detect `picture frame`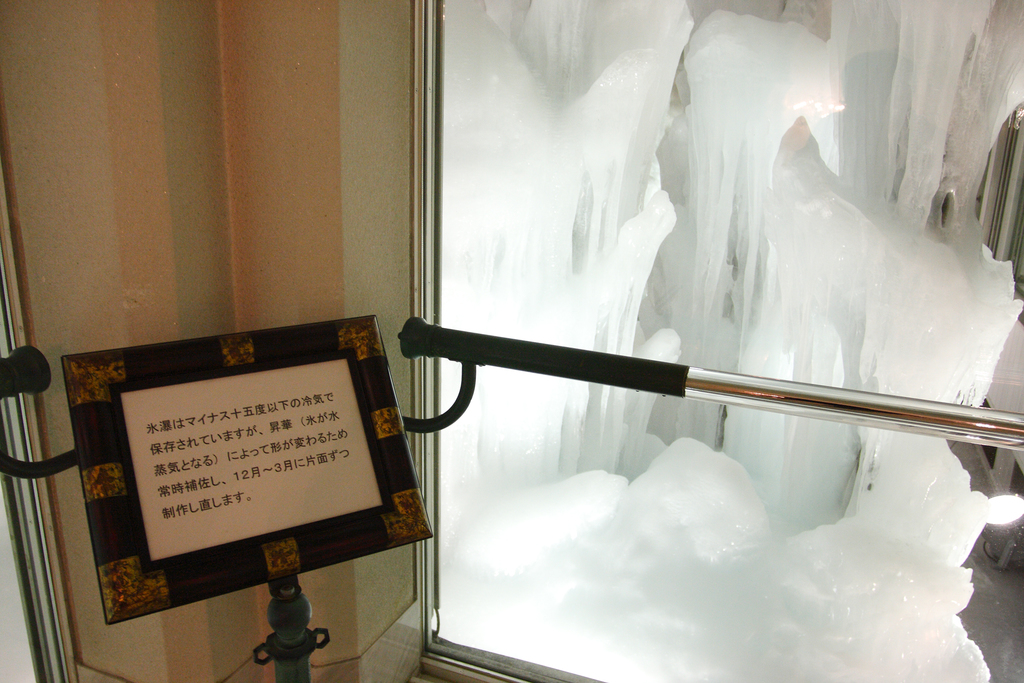
(44, 312, 433, 627)
